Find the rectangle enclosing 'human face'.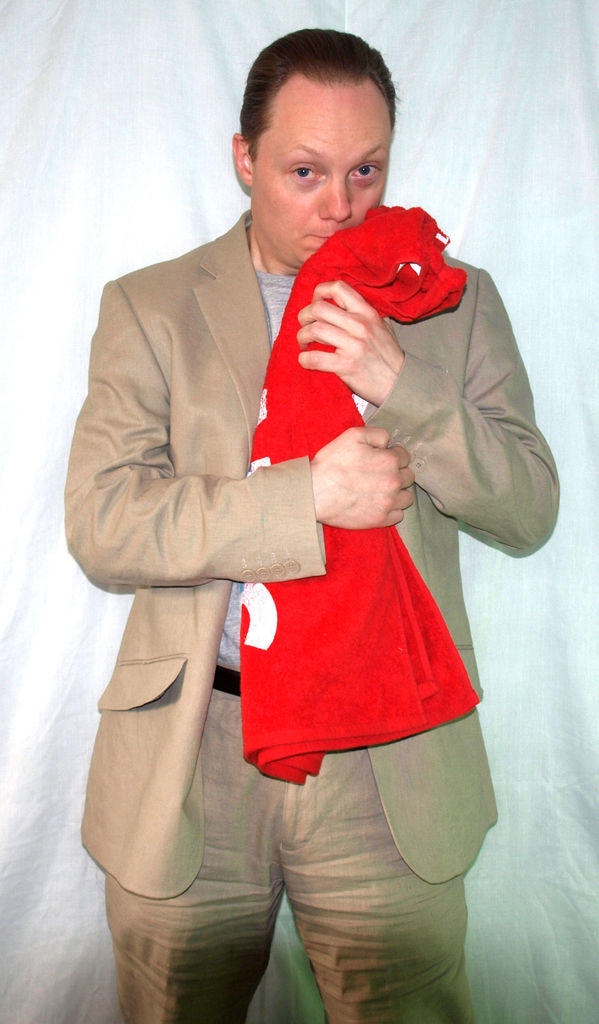
left=257, top=84, right=392, bottom=261.
